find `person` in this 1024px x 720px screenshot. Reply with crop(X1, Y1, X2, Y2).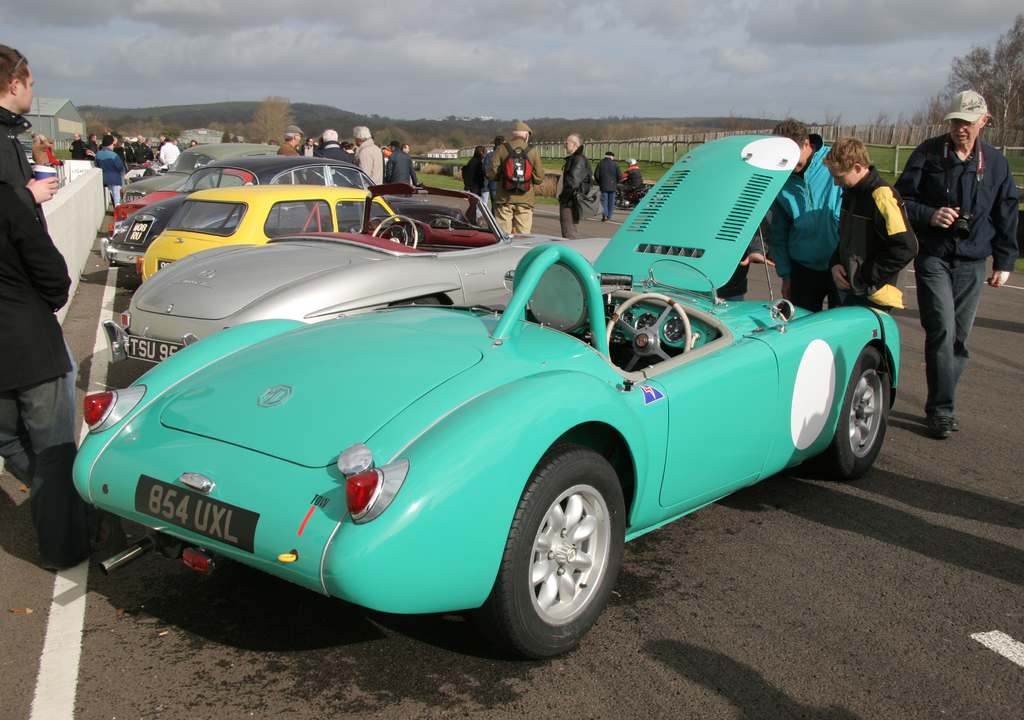
crop(906, 76, 1009, 441).
